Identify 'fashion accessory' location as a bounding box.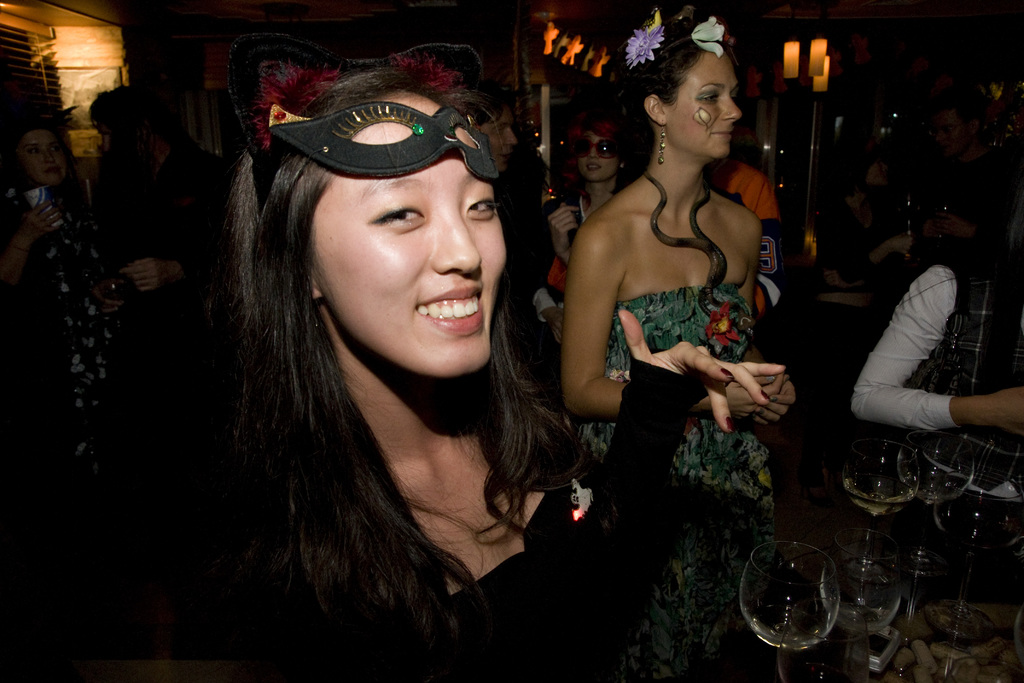
{"left": 636, "top": 168, "right": 743, "bottom": 345}.
